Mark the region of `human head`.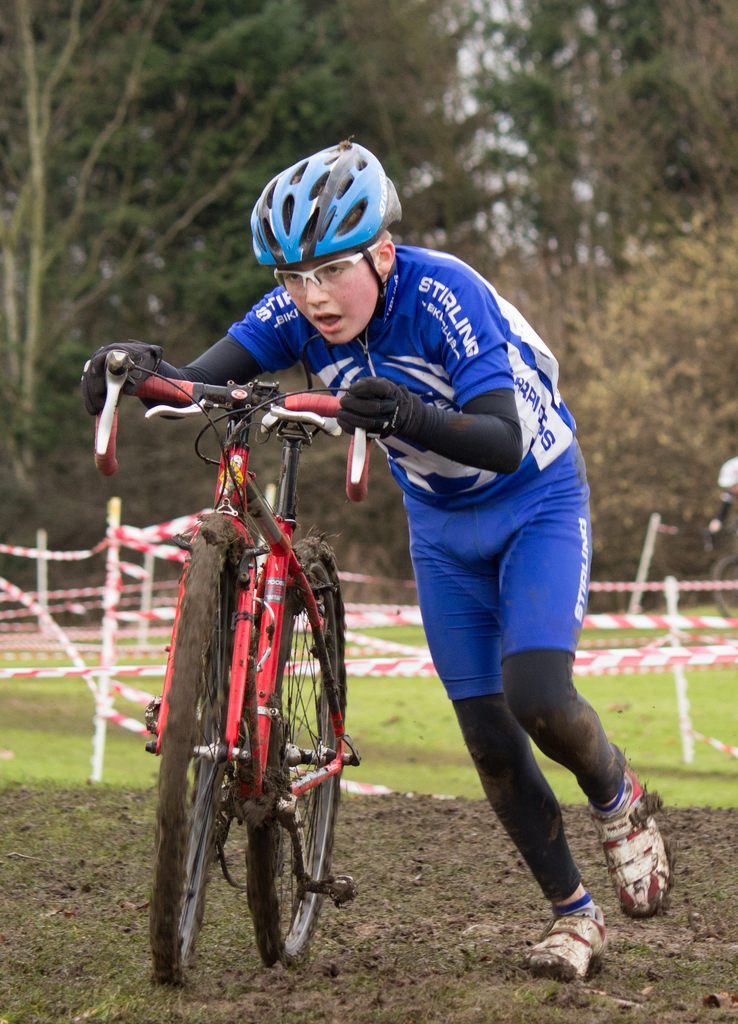
Region: detection(239, 141, 421, 353).
